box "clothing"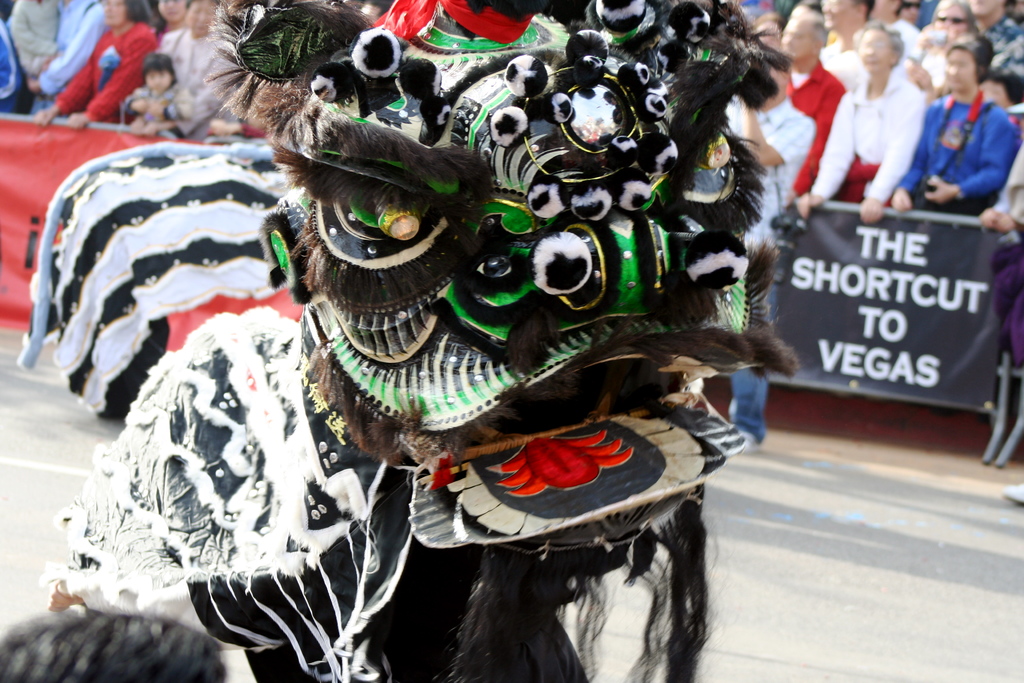
BBox(904, 78, 1023, 211)
